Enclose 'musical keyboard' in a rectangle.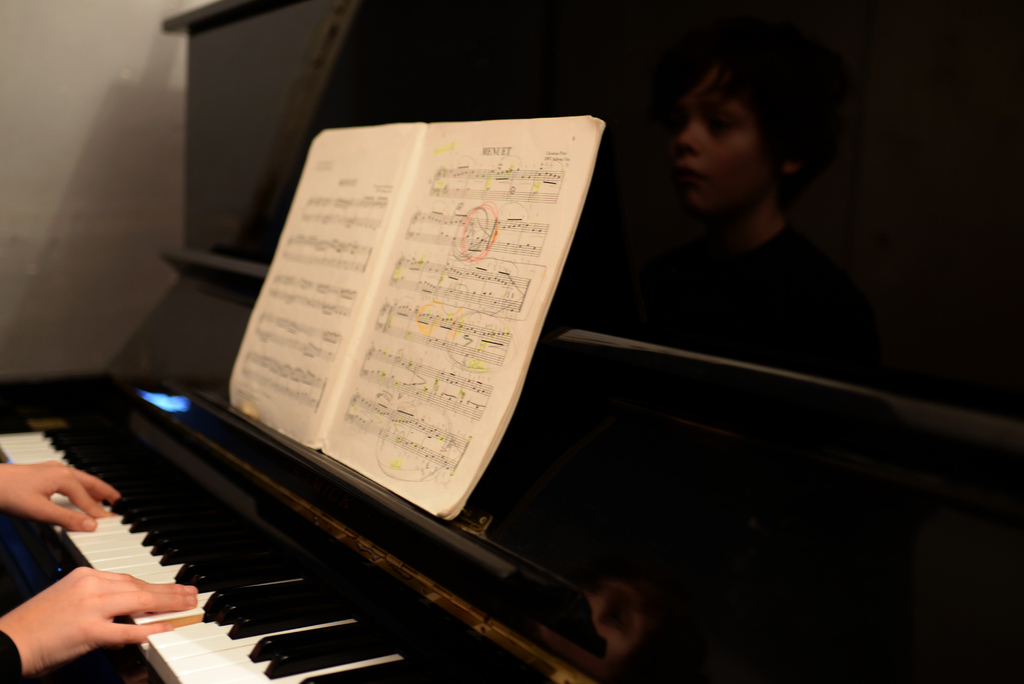
bbox(0, 384, 499, 680).
